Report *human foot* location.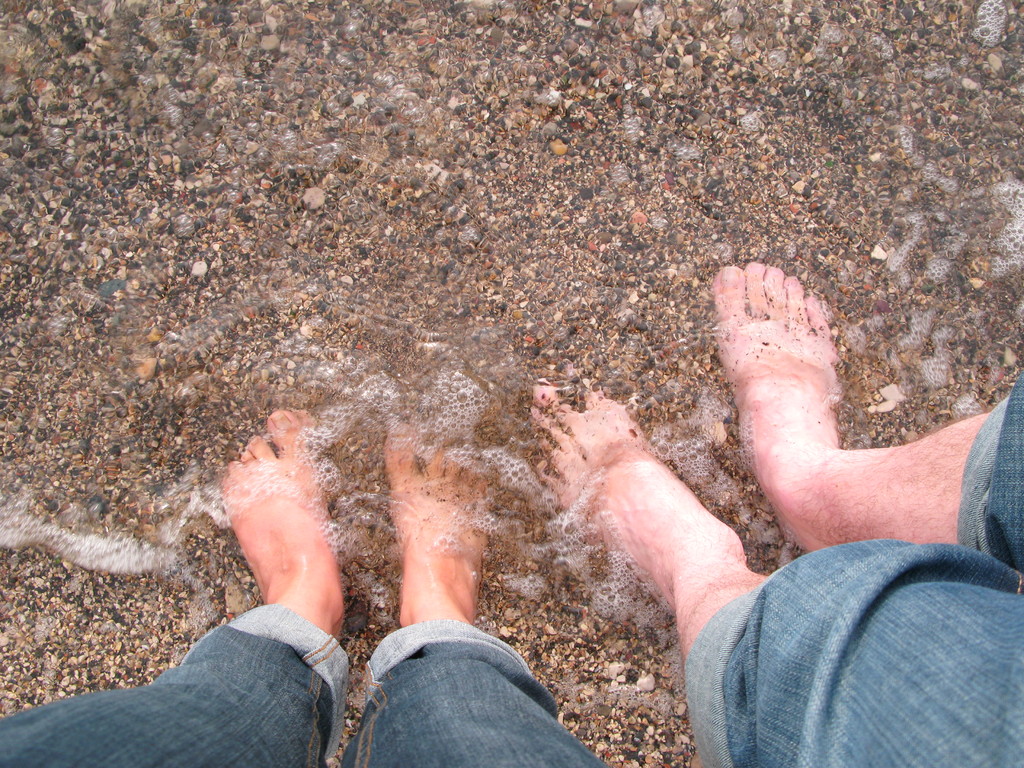
Report: 714, 261, 849, 539.
